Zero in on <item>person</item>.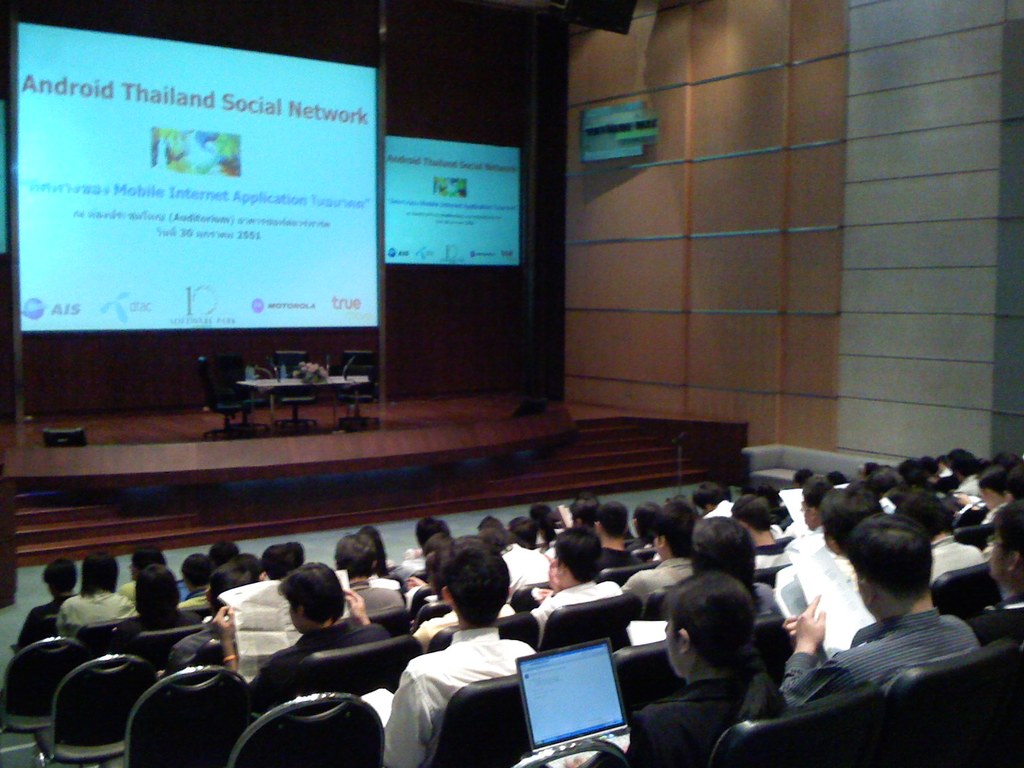
Zeroed in: 531/525/626/650.
